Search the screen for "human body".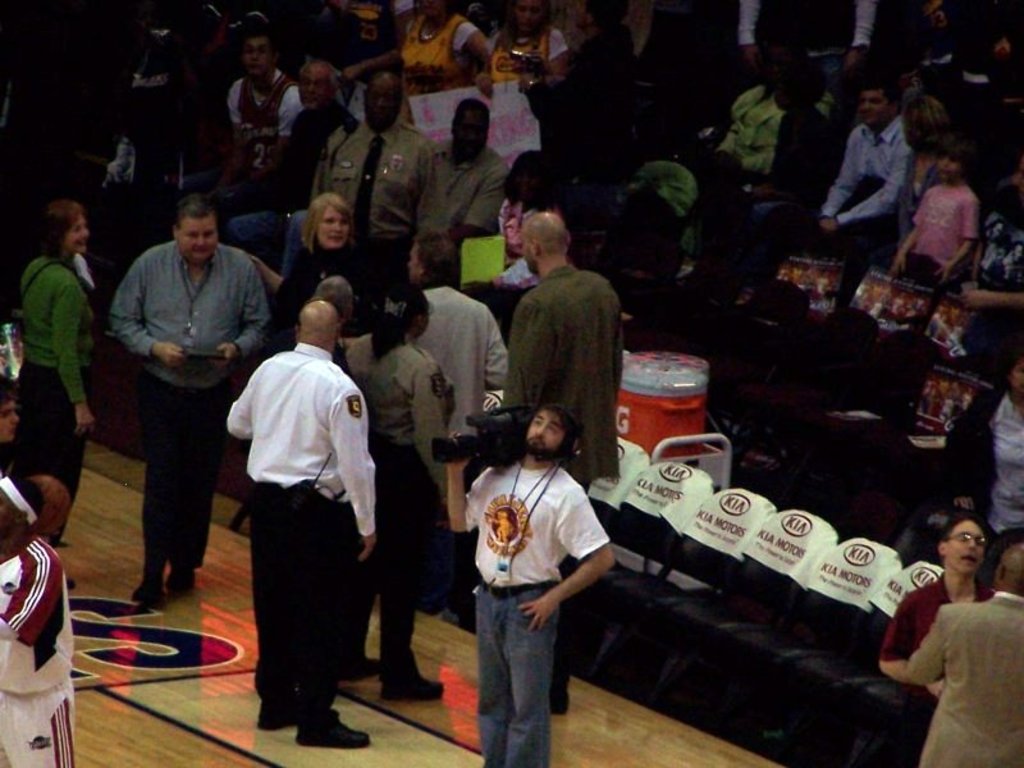
Found at 311,118,436,291.
